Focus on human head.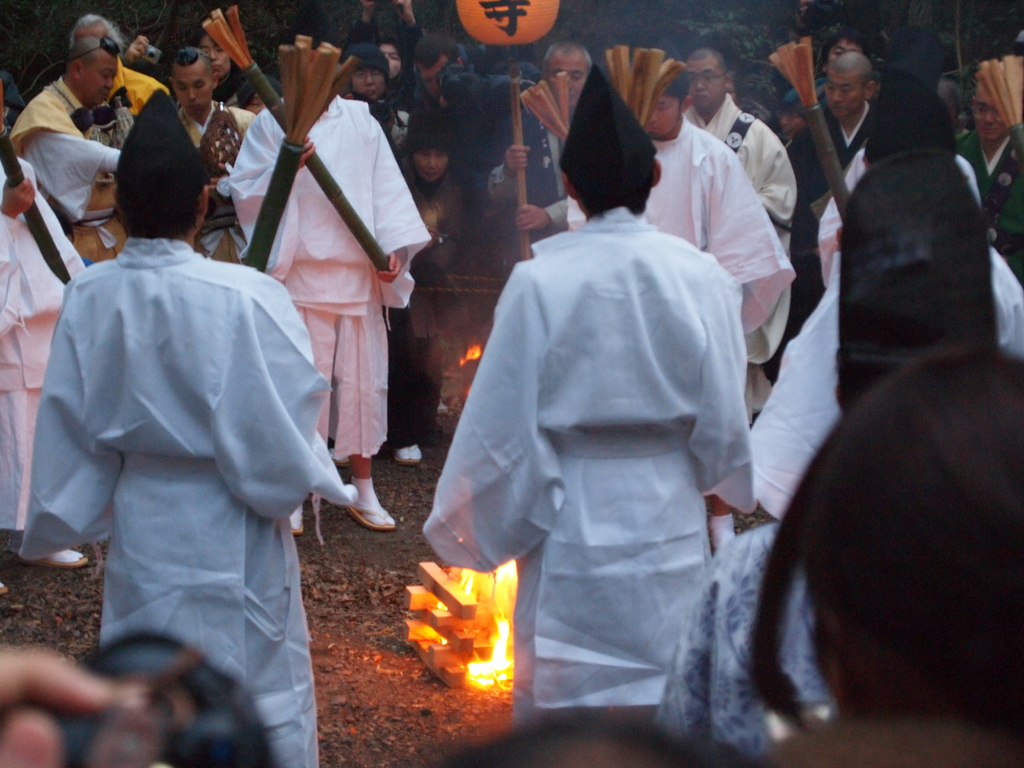
Focused at bbox=[645, 61, 690, 140].
